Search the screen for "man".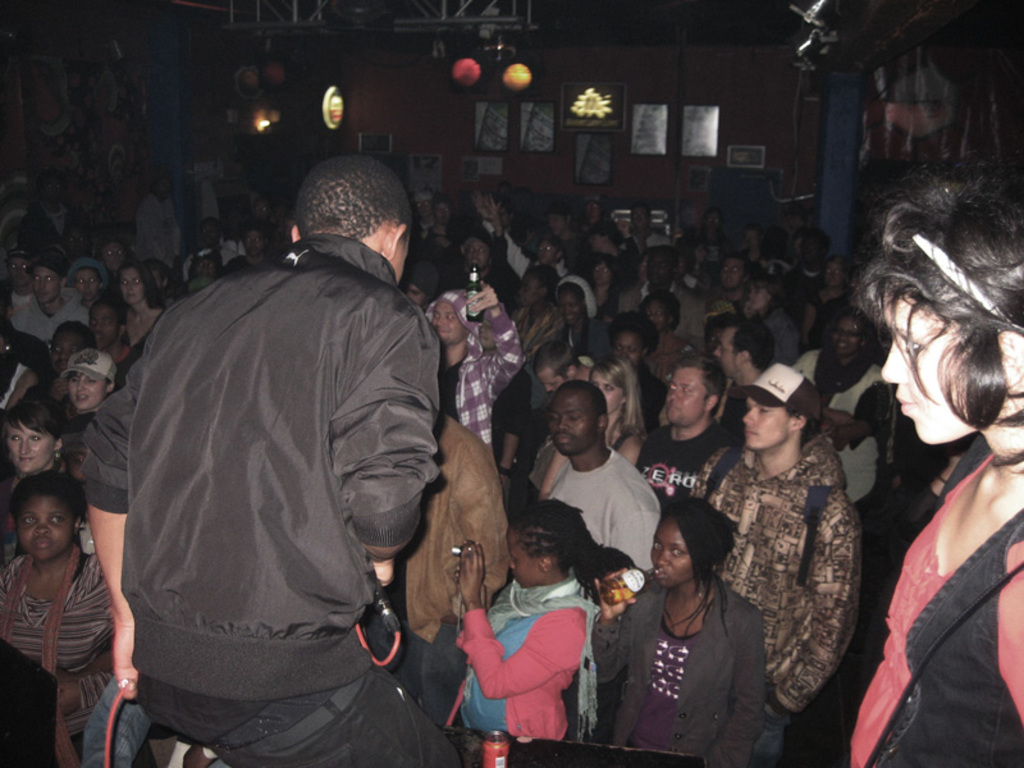
Found at {"left": 694, "top": 360, "right": 860, "bottom": 767}.
